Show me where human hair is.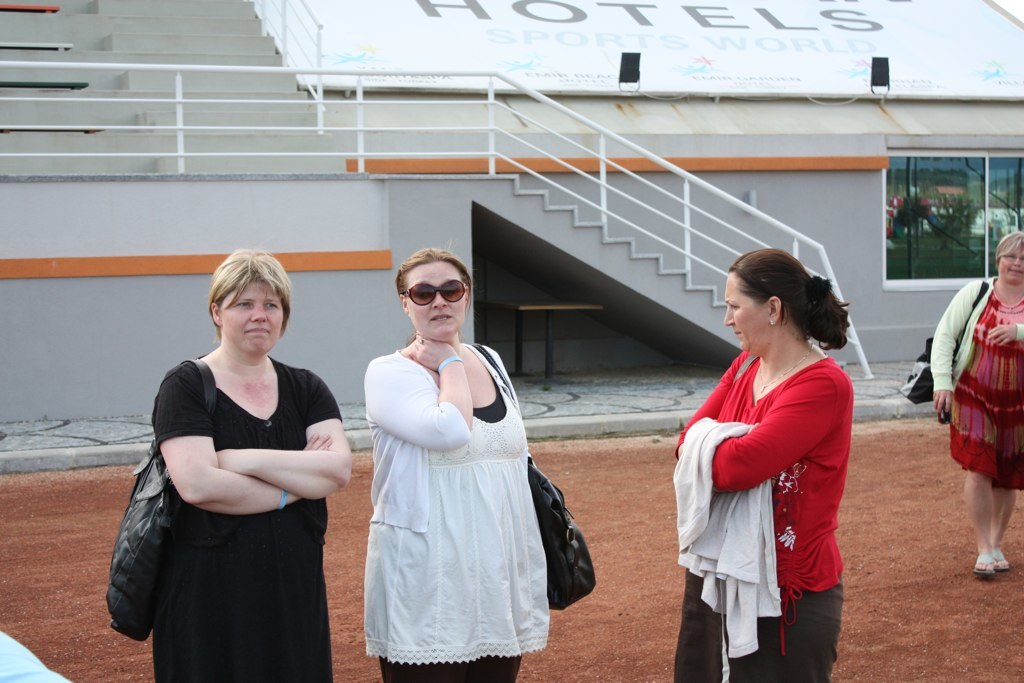
human hair is at bbox=[207, 246, 293, 345].
